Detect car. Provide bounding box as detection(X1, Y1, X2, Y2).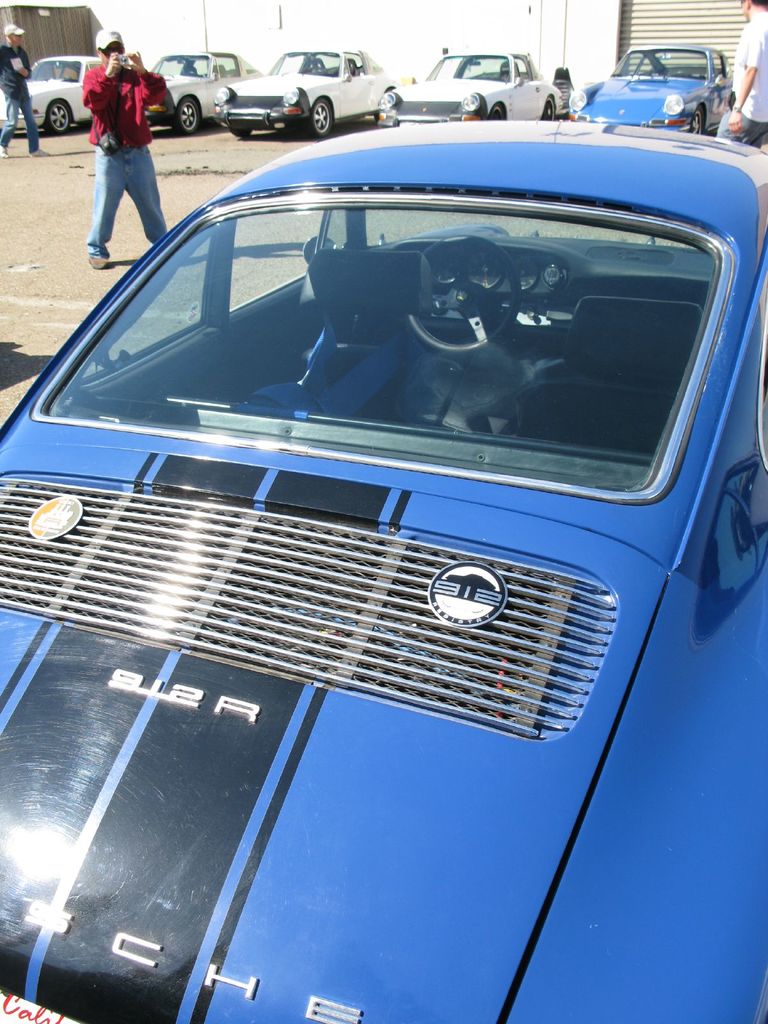
detection(1, 84, 746, 892).
